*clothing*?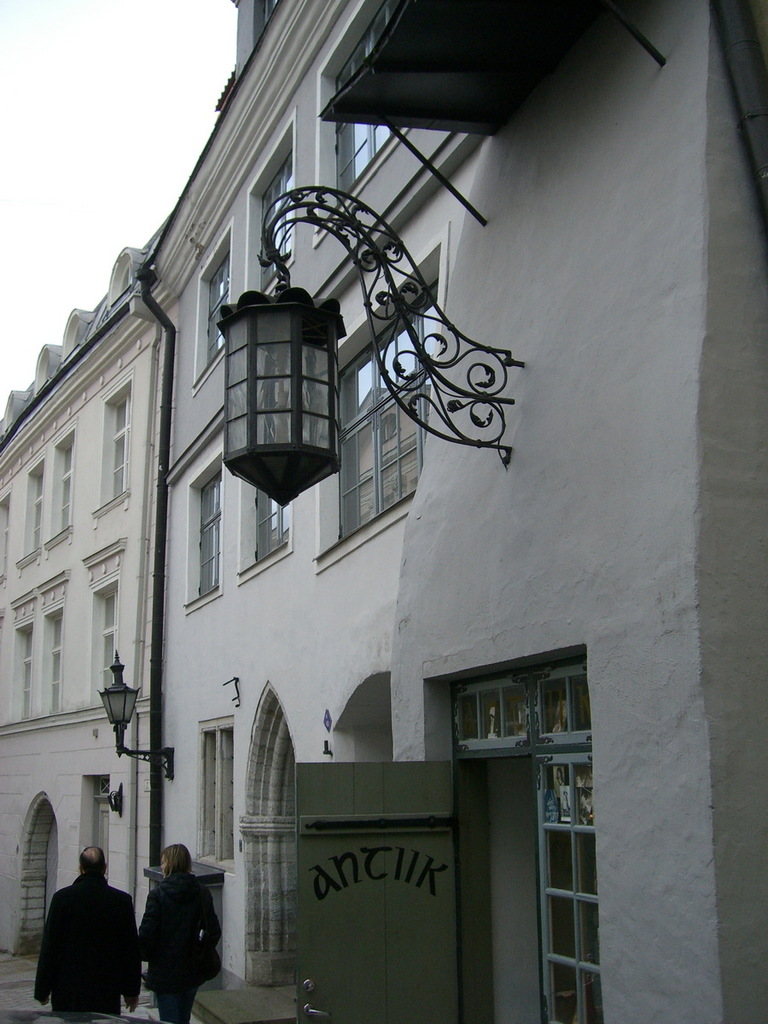
140, 866, 231, 1023
